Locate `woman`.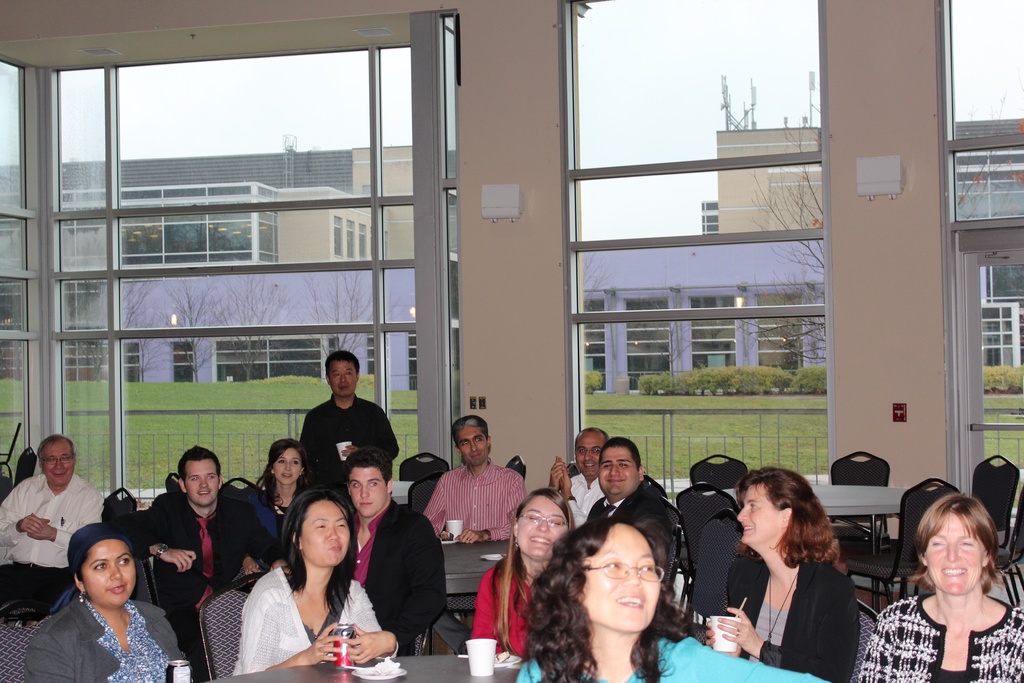
Bounding box: [232,435,316,547].
